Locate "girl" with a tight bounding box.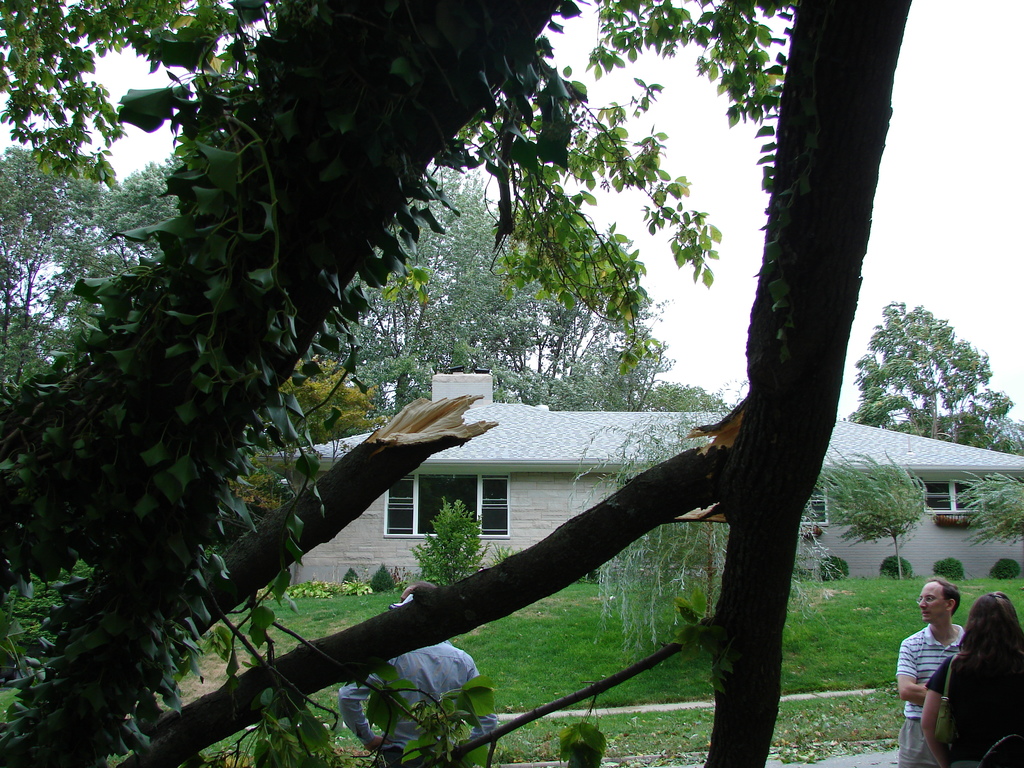
box(917, 593, 1023, 767).
